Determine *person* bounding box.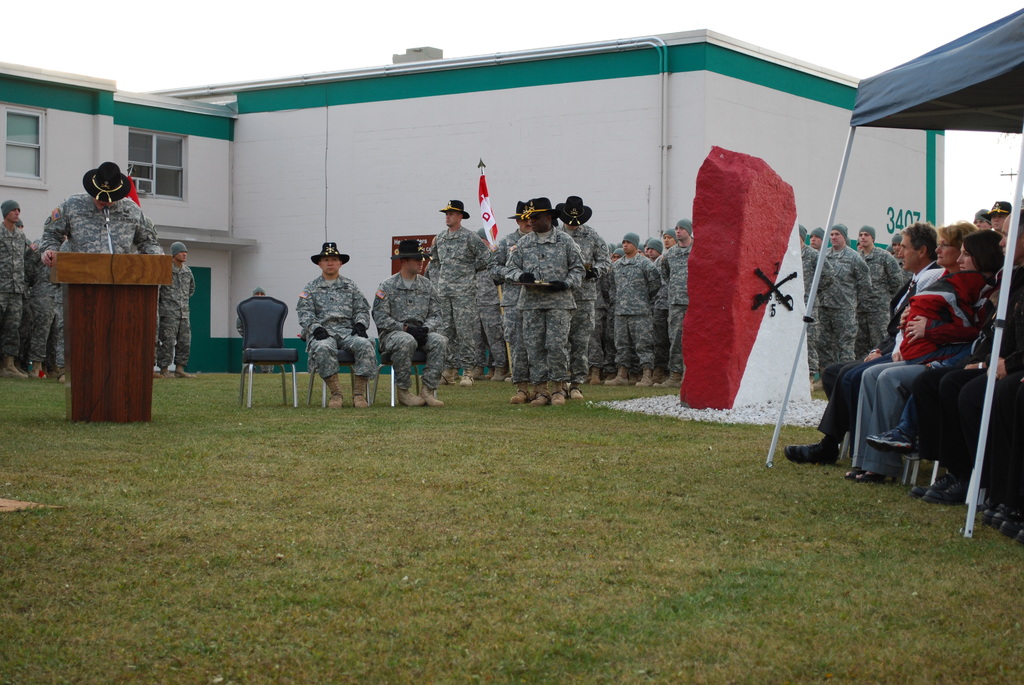
Determined: {"x1": 846, "y1": 222, "x2": 971, "y2": 475}.
